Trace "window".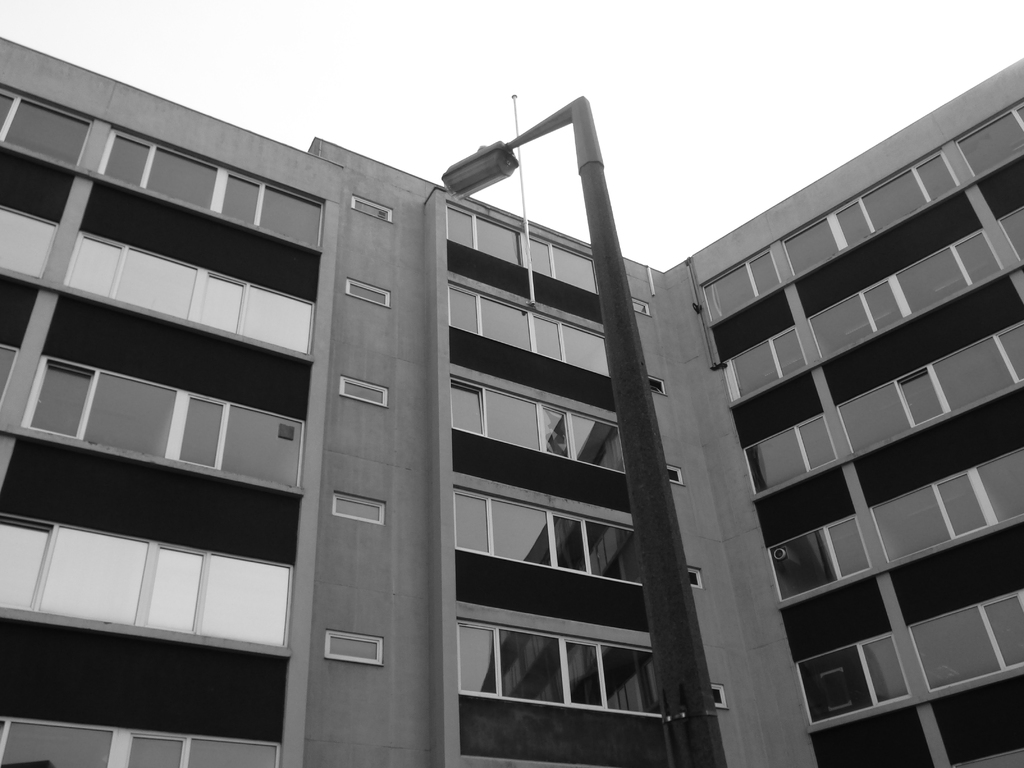
Traced to (x1=0, y1=518, x2=300, y2=657).
